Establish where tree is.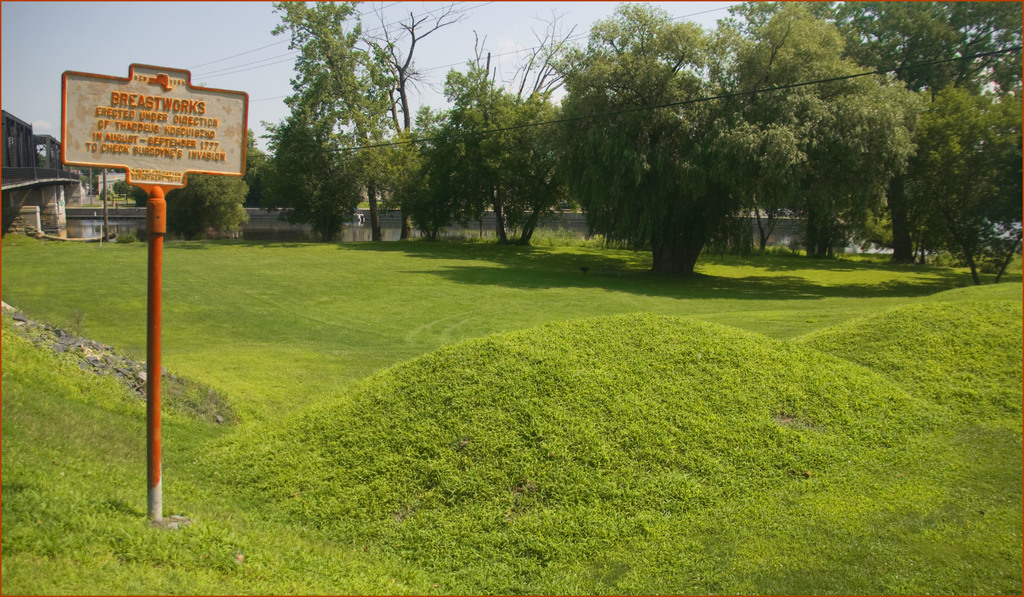
Established at BBox(162, 172, 253, 243).
